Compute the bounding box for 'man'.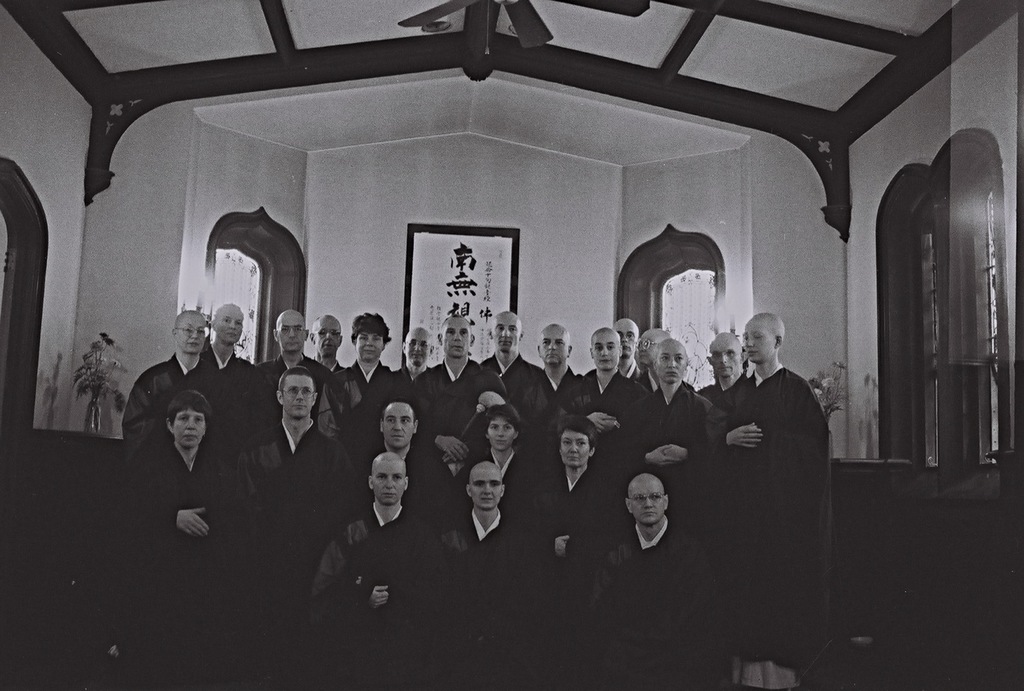
380 395 435 498.
